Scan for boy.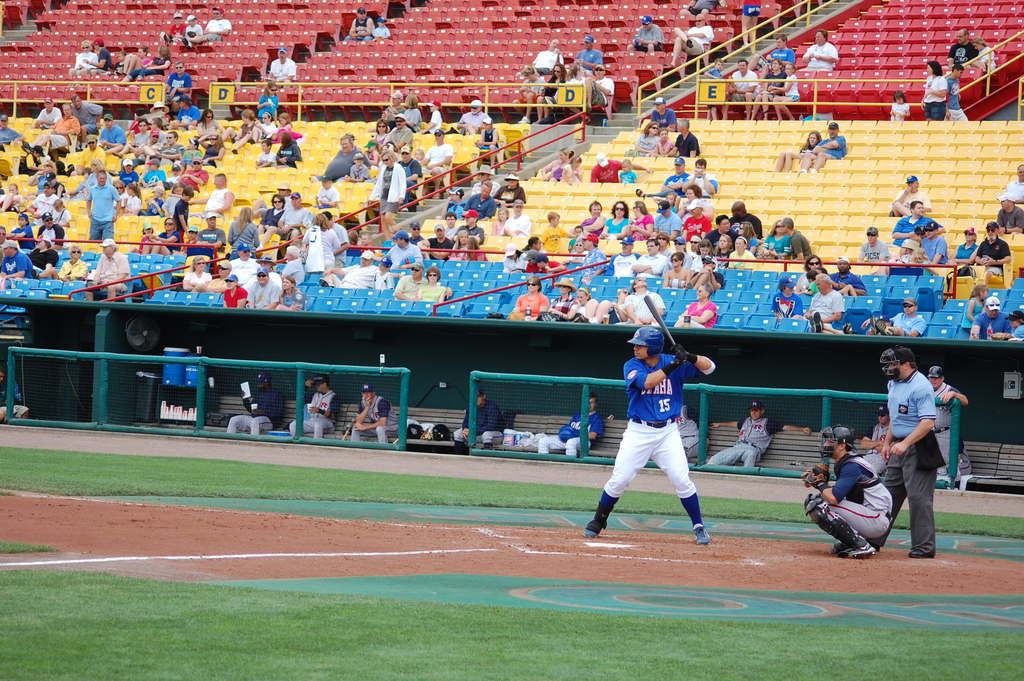
Scan result: [x1=435, y1=185, x2=468, y2=217].
